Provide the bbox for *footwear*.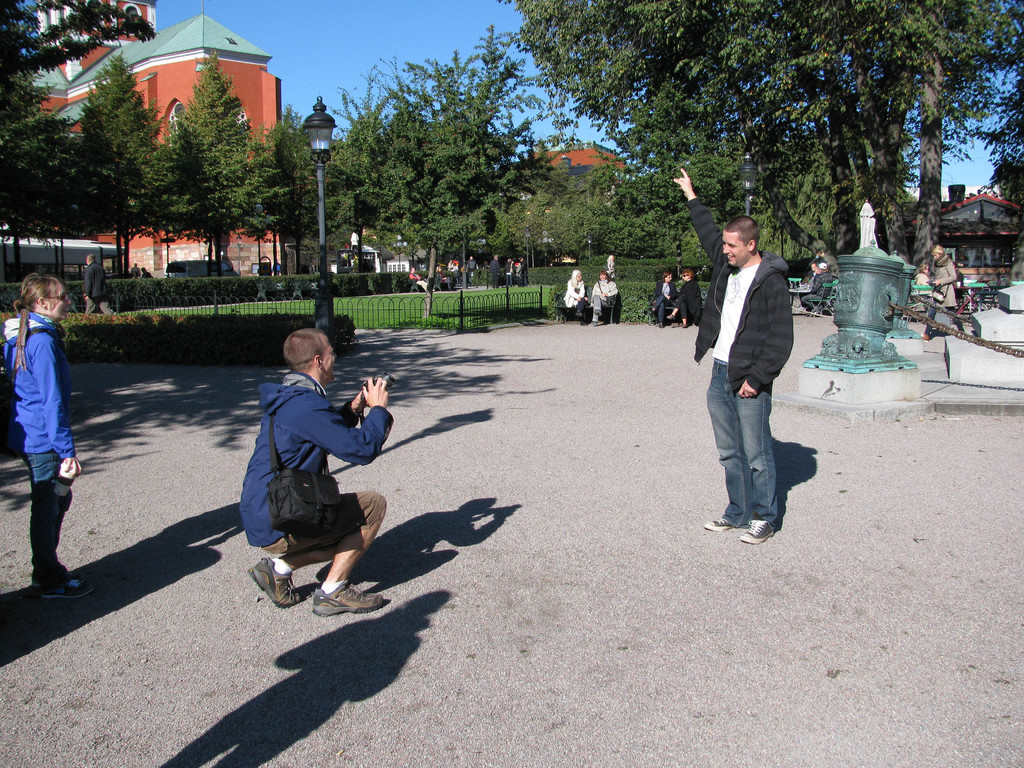
<region>594, 308, 603, 317</region>.
